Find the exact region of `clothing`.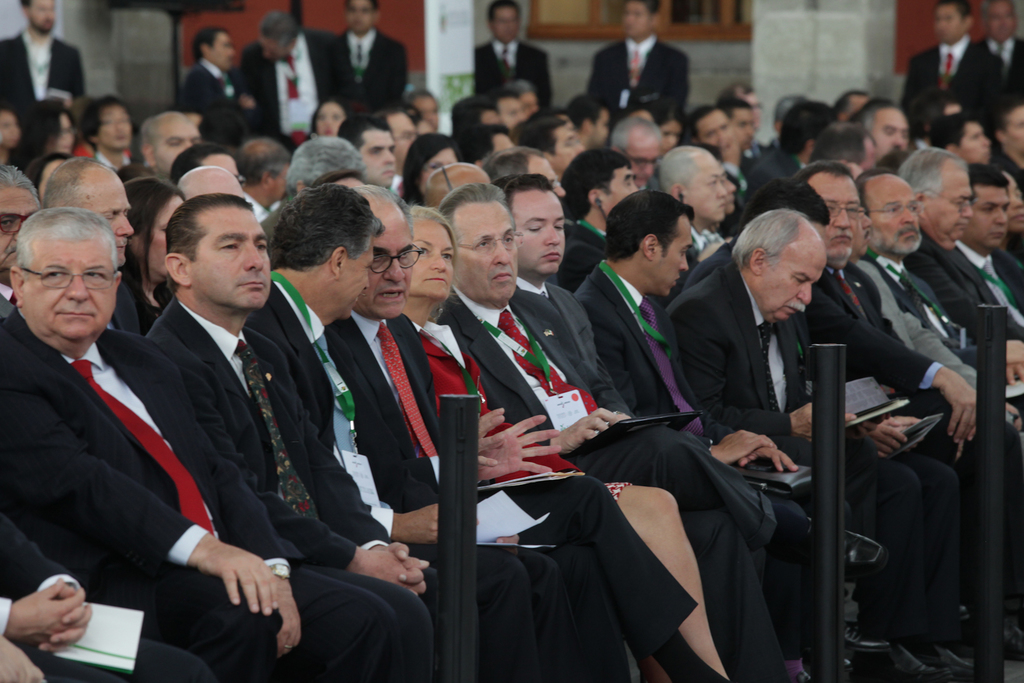
Exact region: (left=409, top=272, right=545, bottom=478).
